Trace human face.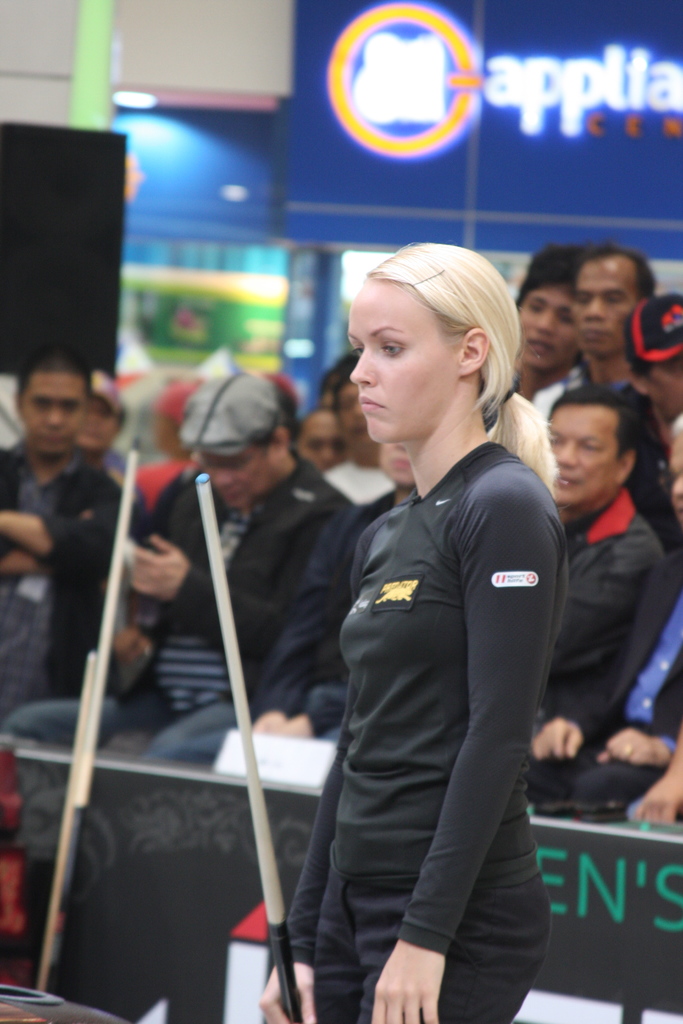
Traced to 206,442,276,508.
